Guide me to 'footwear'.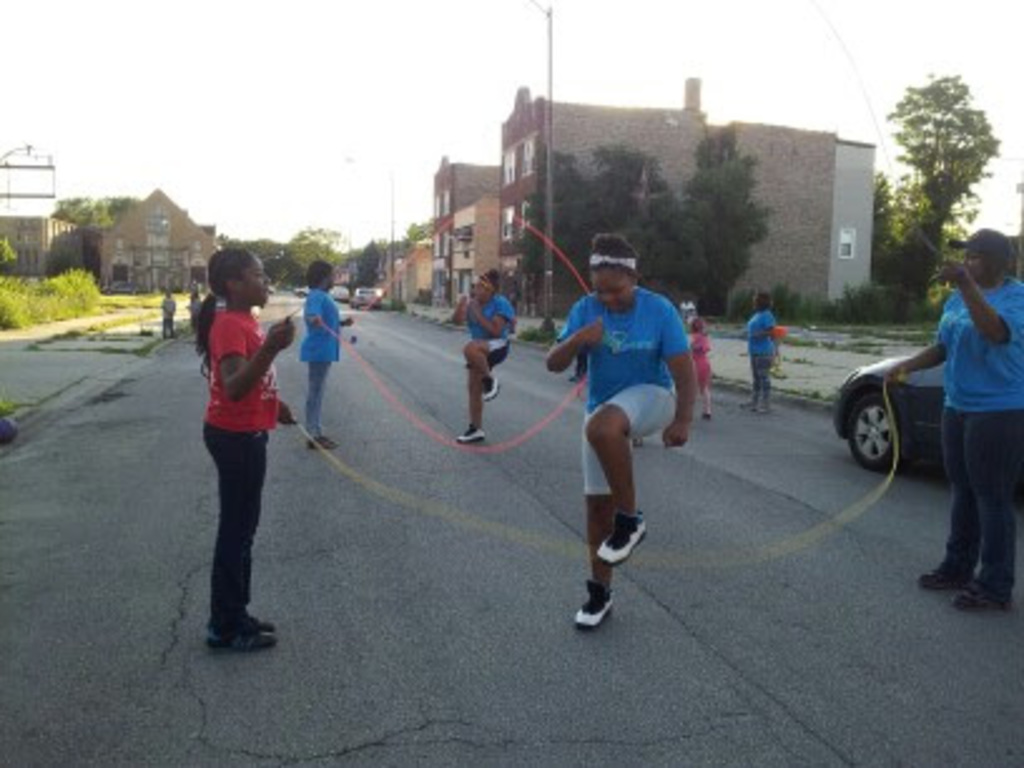
Guidance: left=236, top=602, right=276, bottom=630.
